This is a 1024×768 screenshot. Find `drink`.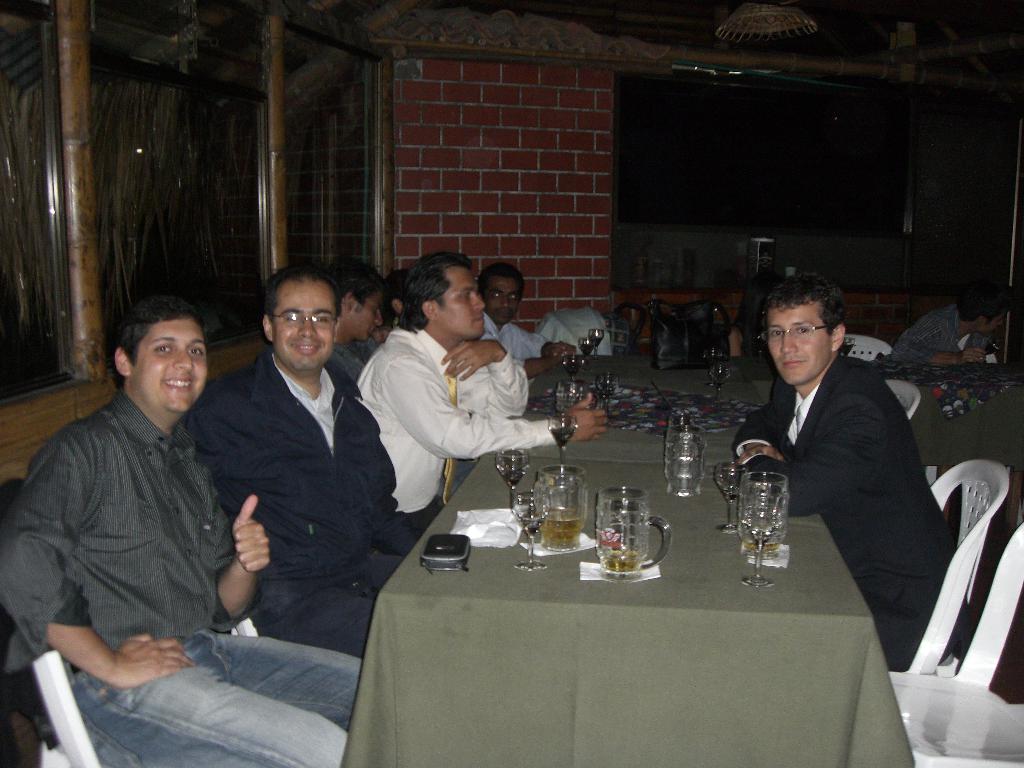
Bounding box: 550:429:574:446.
